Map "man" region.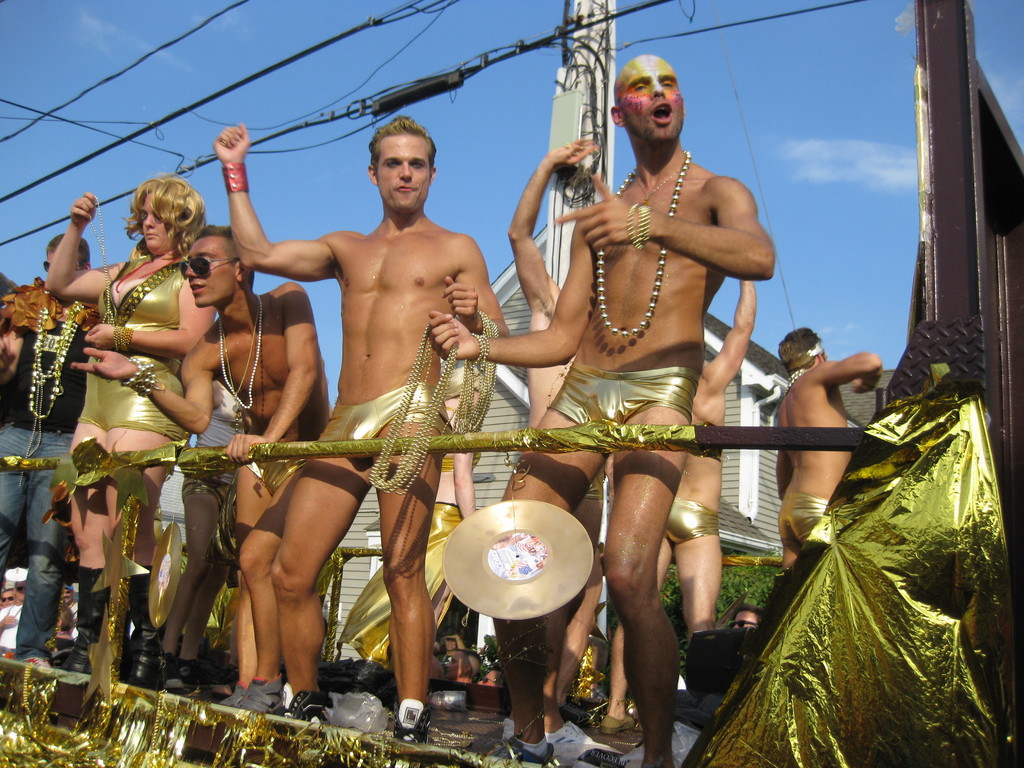
Mapped to (x1=594, y1=276, x2=758, y2=739).
